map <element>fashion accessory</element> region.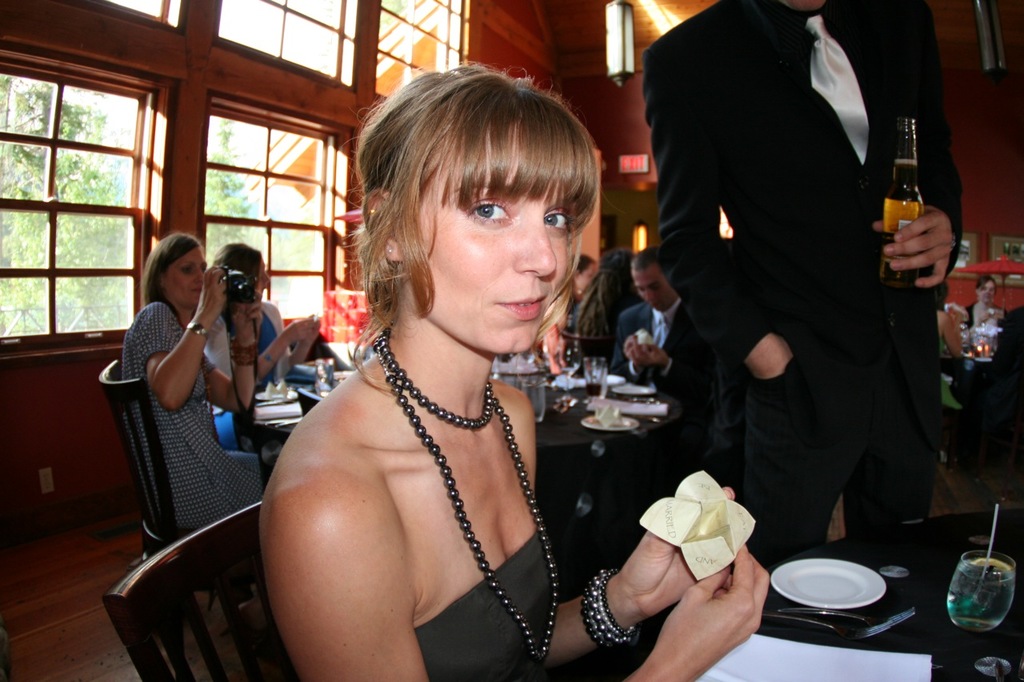
Mapped to bbox=(358, 322, 571, 669).
